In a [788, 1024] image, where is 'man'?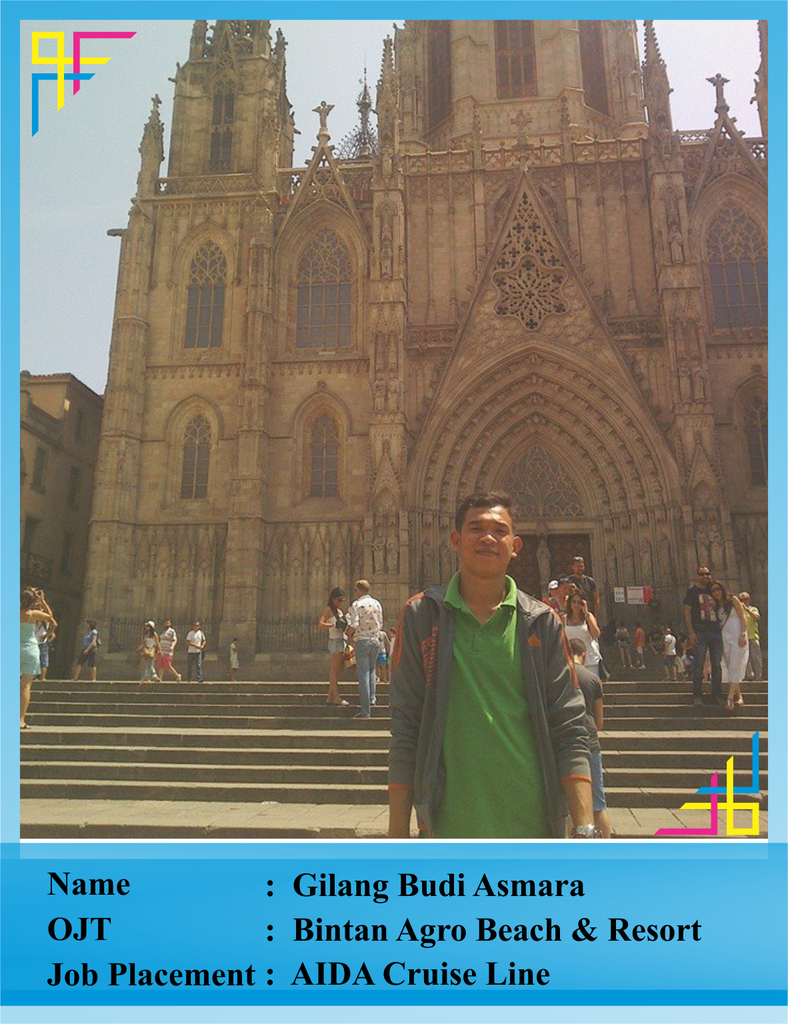
[x1=681, y1=564, x2=751, y2=706].
